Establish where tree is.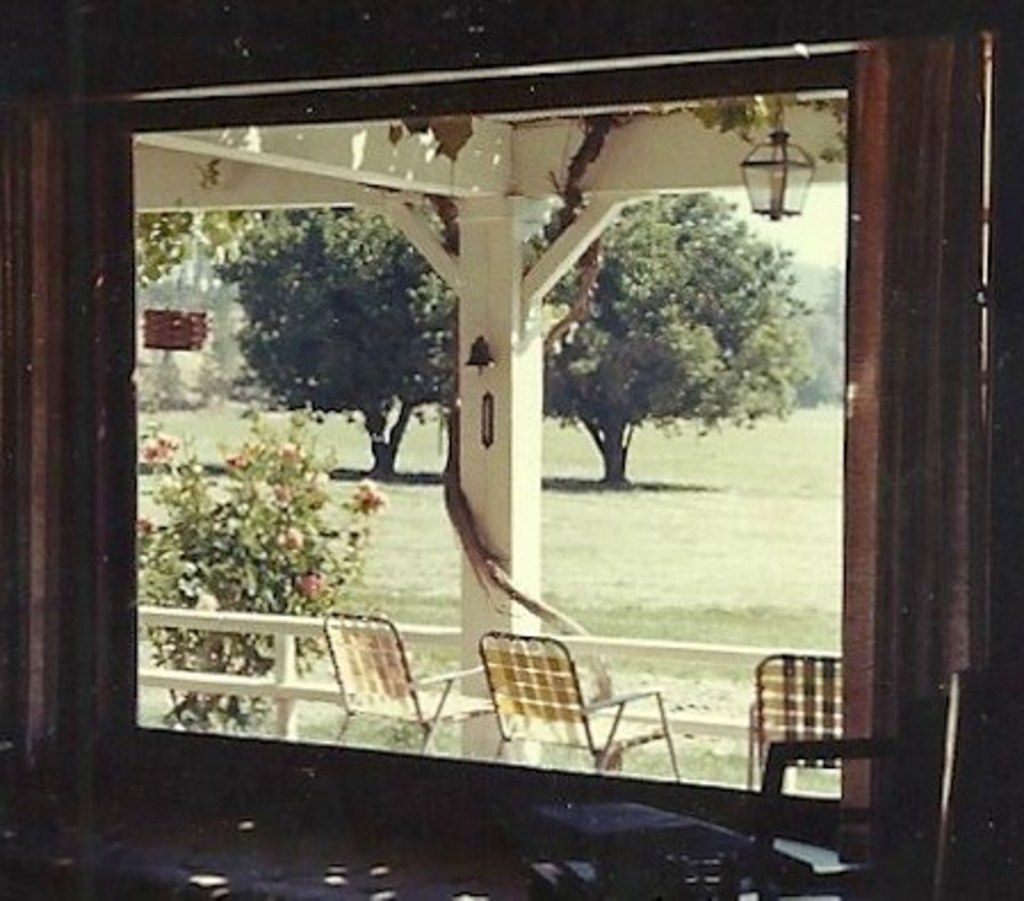
Established at 531,192,810,490.
